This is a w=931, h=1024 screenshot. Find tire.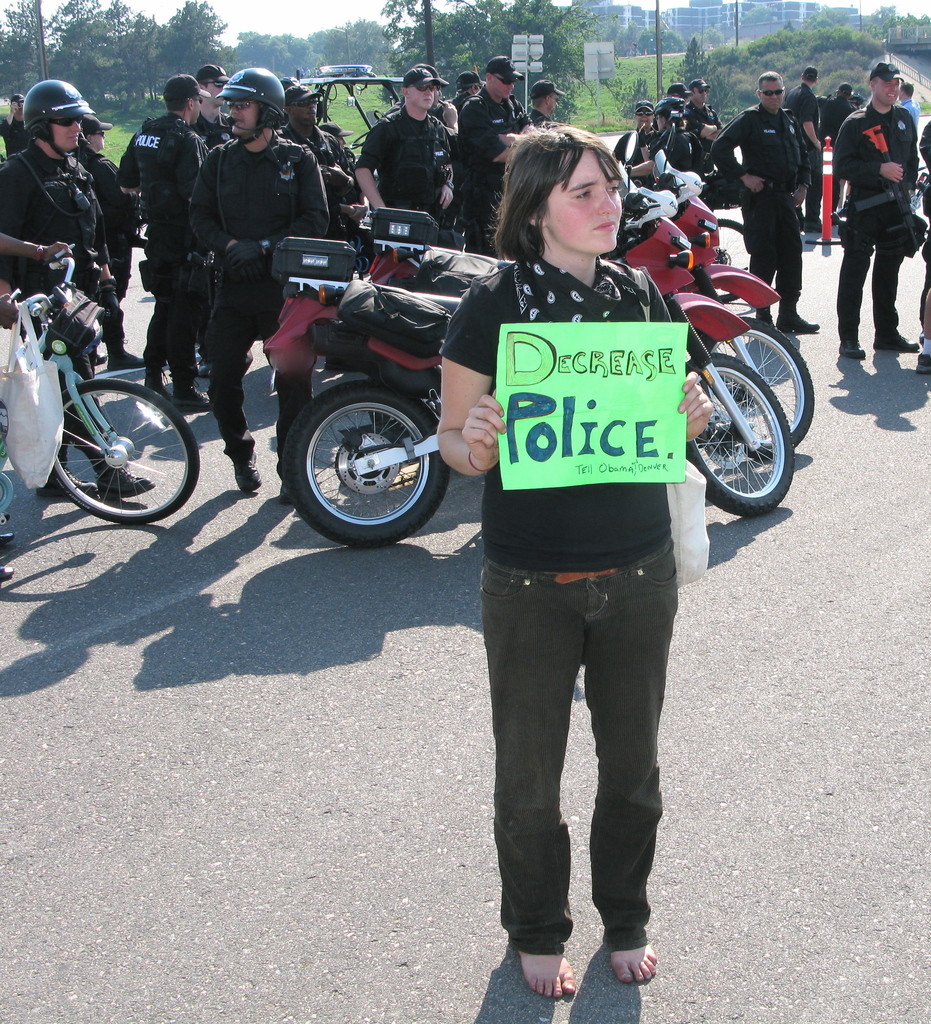
Bounding box: bbox(281, 356, 452, 533).
